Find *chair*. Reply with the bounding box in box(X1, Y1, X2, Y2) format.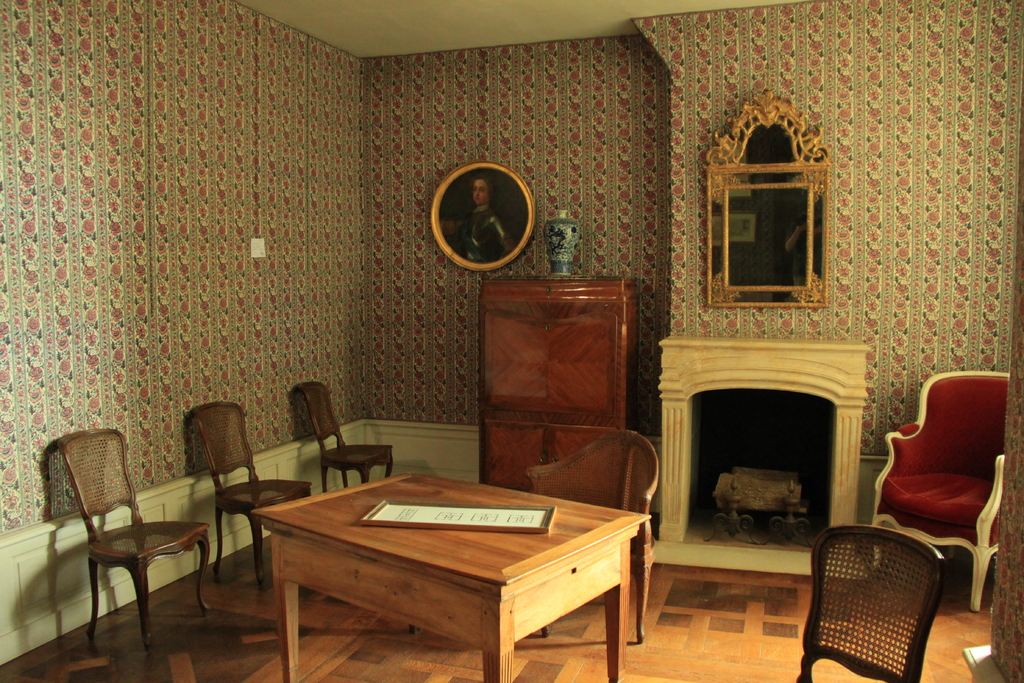
box(524, 425, 655, 644).
